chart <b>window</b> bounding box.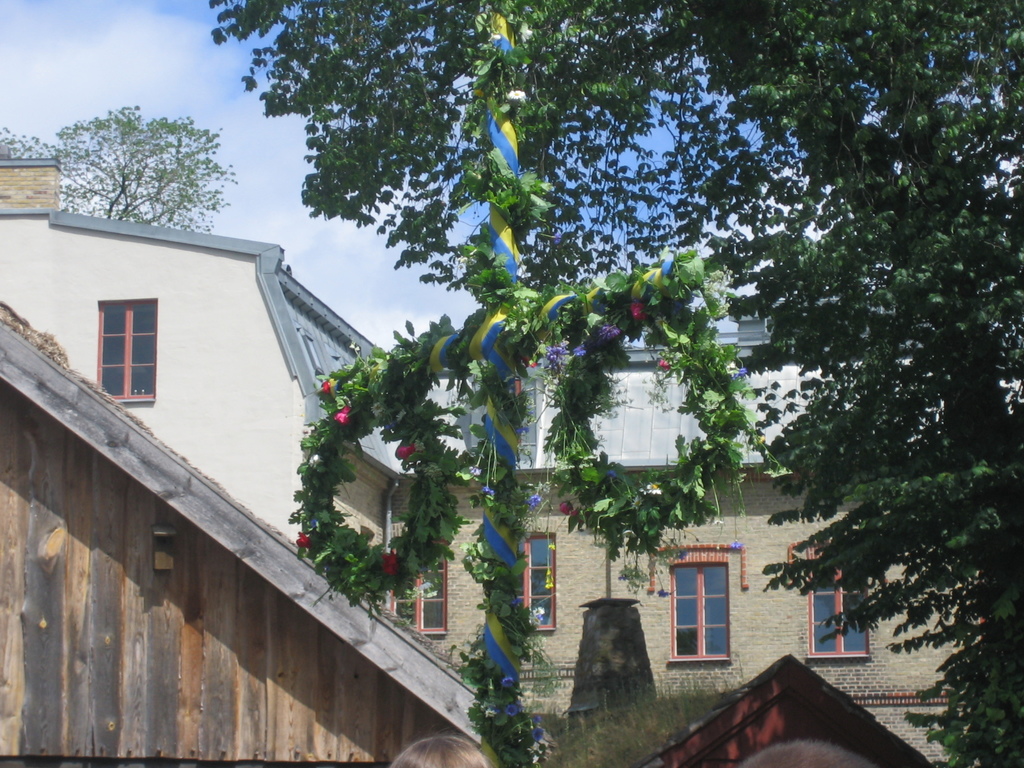
Charted: Rect(518, 532, 558, 631).
